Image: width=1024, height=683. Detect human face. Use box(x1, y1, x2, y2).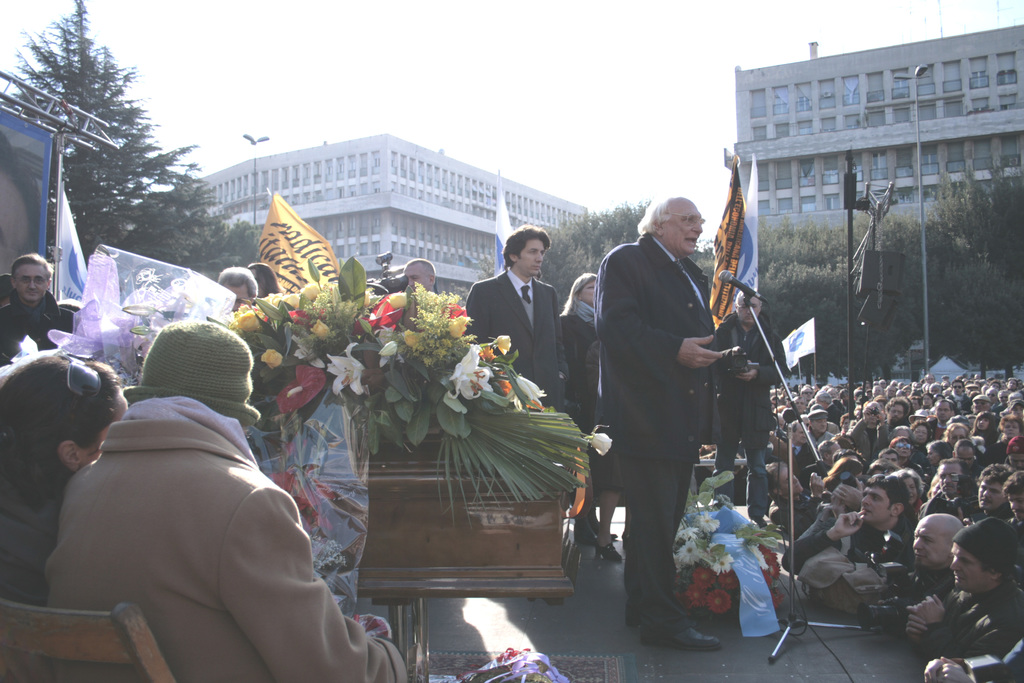
box(979, 418, 991, 431).
